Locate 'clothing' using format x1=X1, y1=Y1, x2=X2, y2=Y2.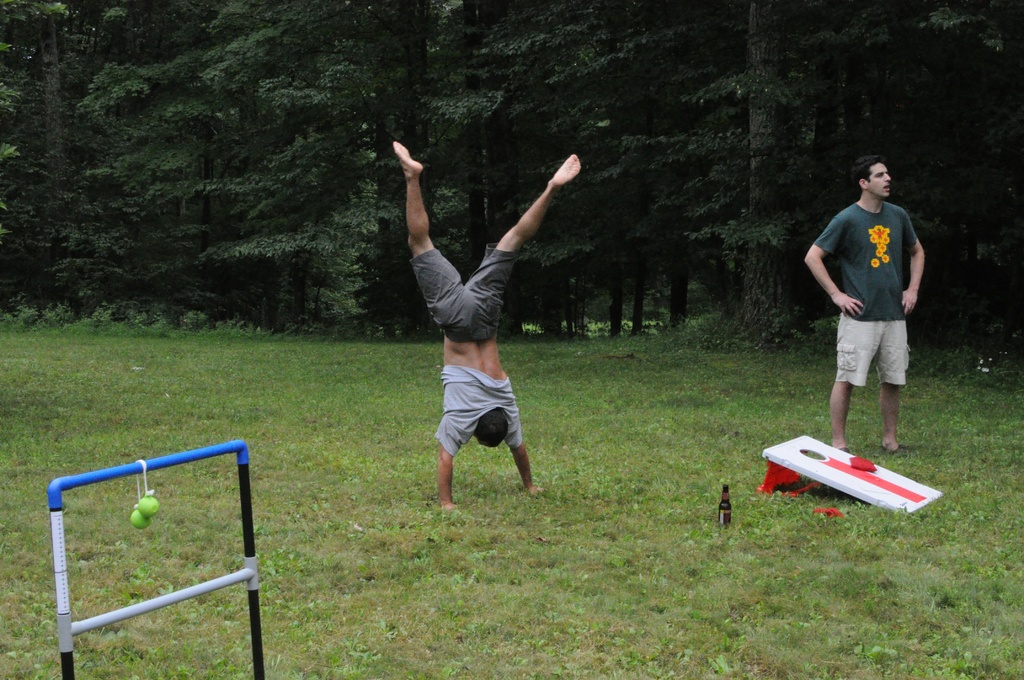
x1=810, y1=198, x2=918, y2=387.
